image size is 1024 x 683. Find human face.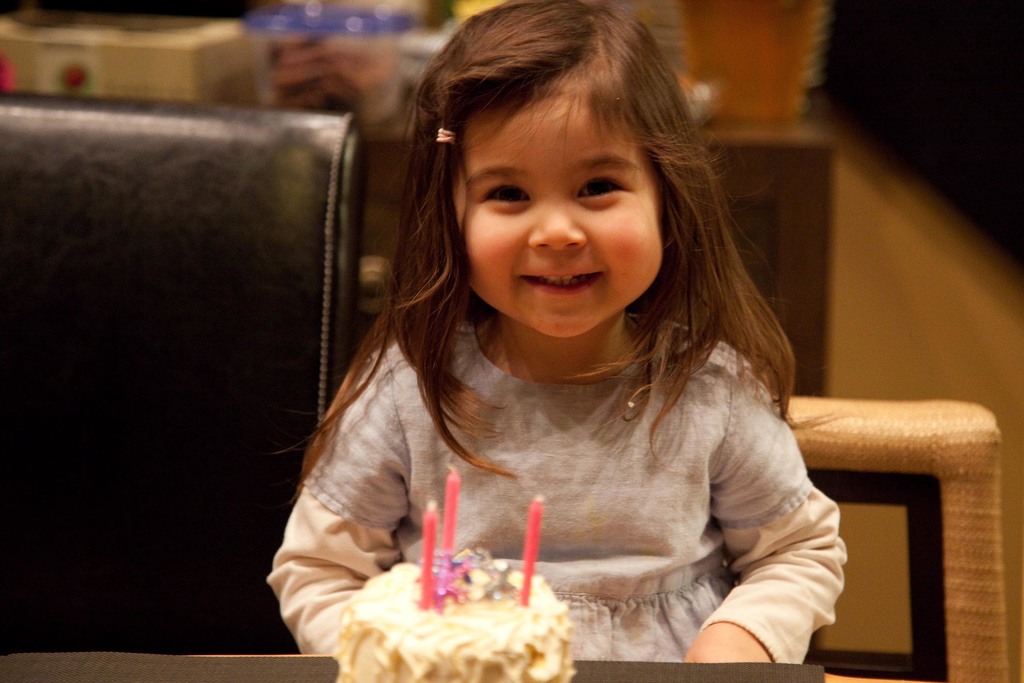
x1=441, y1=88, x2=662, y2=343.
